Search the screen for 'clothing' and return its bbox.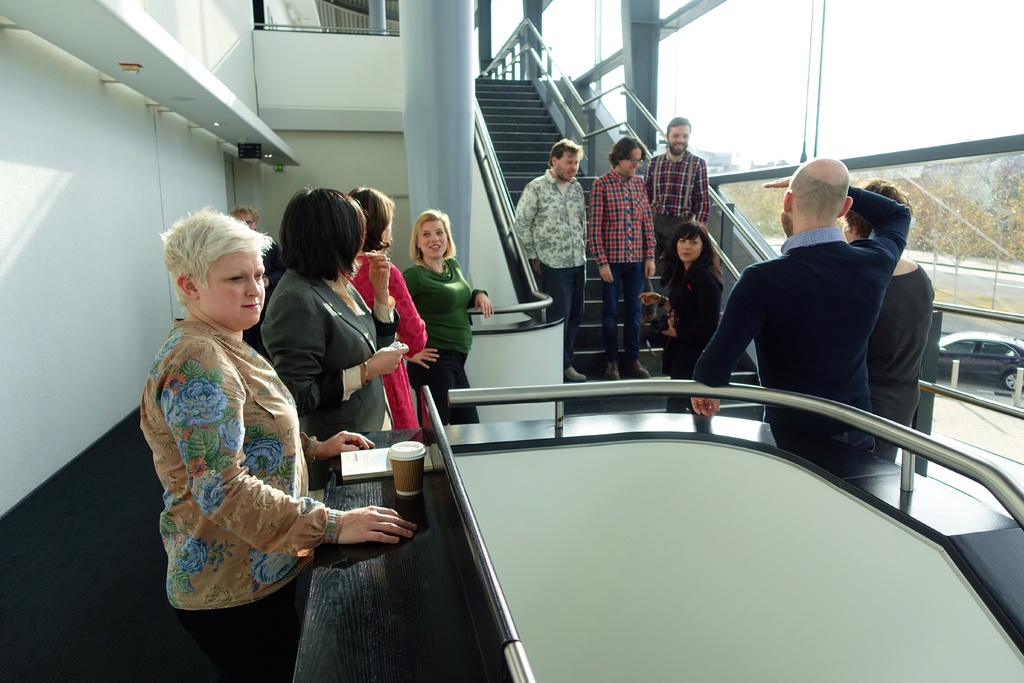
Found: box(692, 177, 909, 441).
